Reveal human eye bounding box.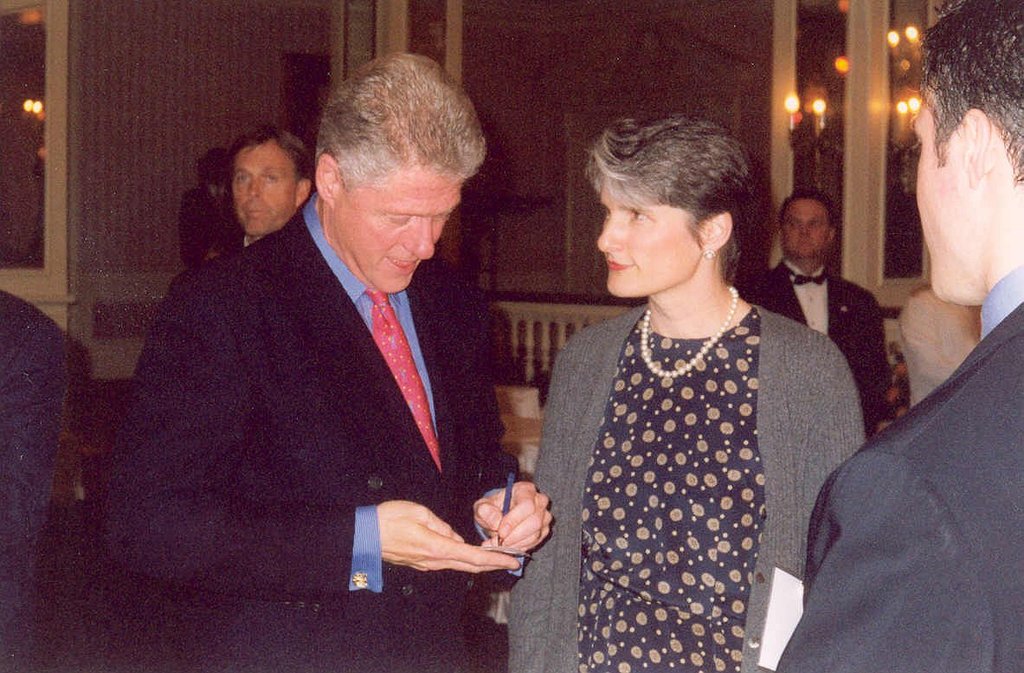
Revealed: bbox(385, 213, 416, 228).
